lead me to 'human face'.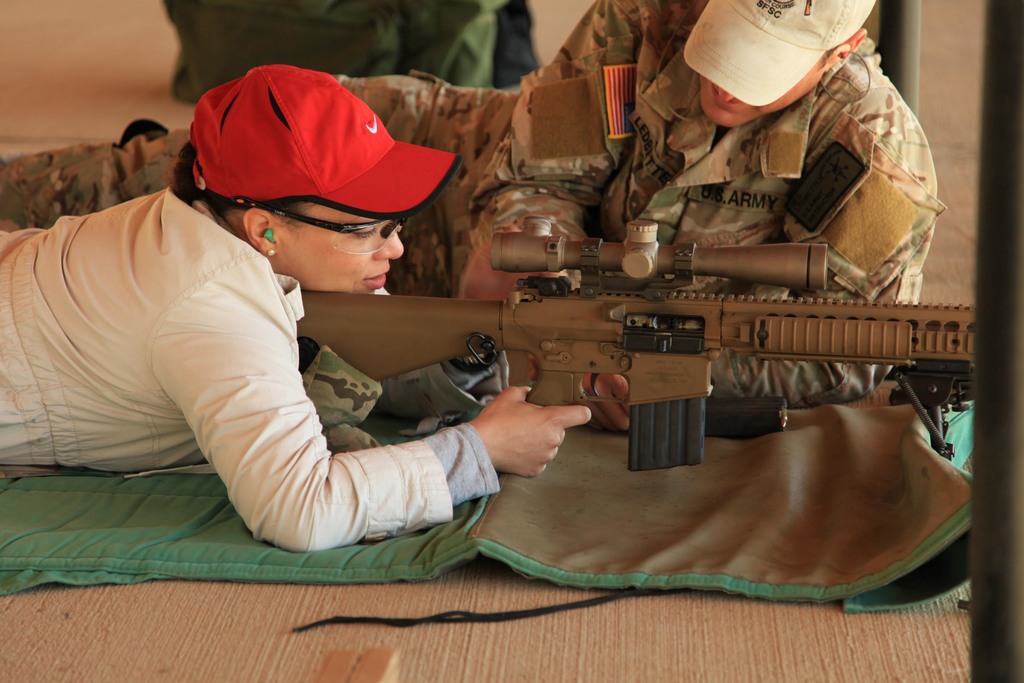
Lead to locate(276, 202, 404, 294).
